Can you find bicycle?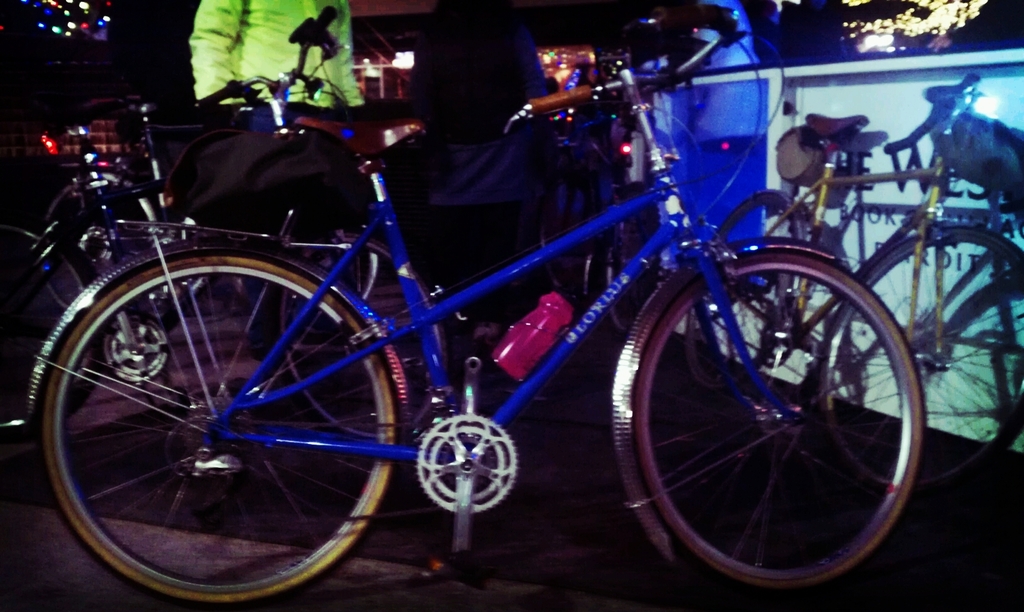
Yes, bounding box: rect(536, 108, 678, 337).
